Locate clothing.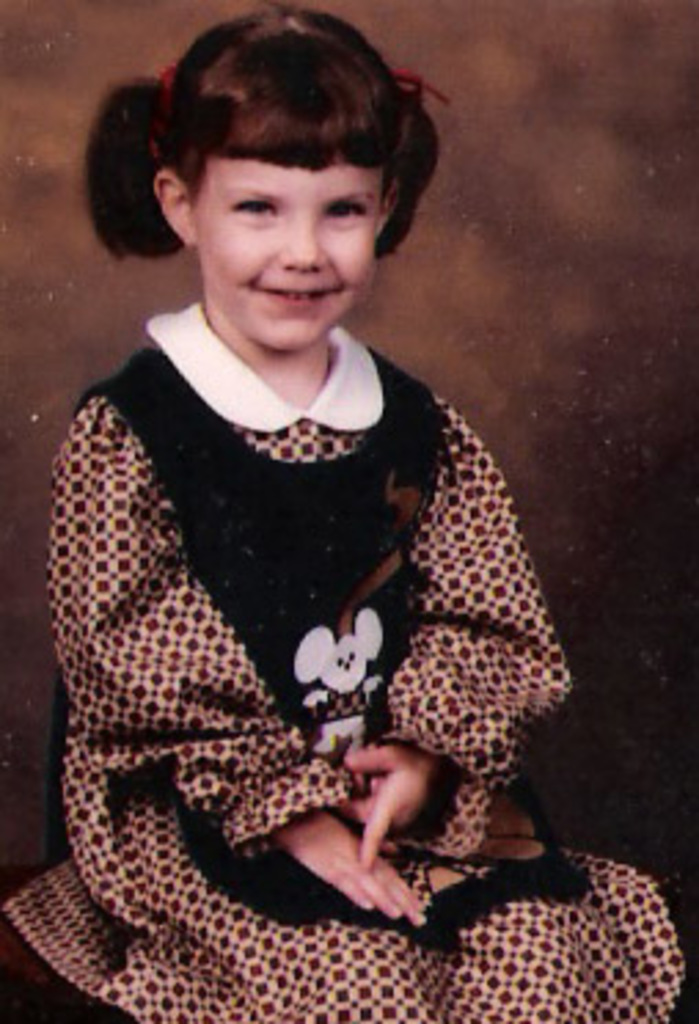
Bounding box: rect(3, 273, 583, 999).
